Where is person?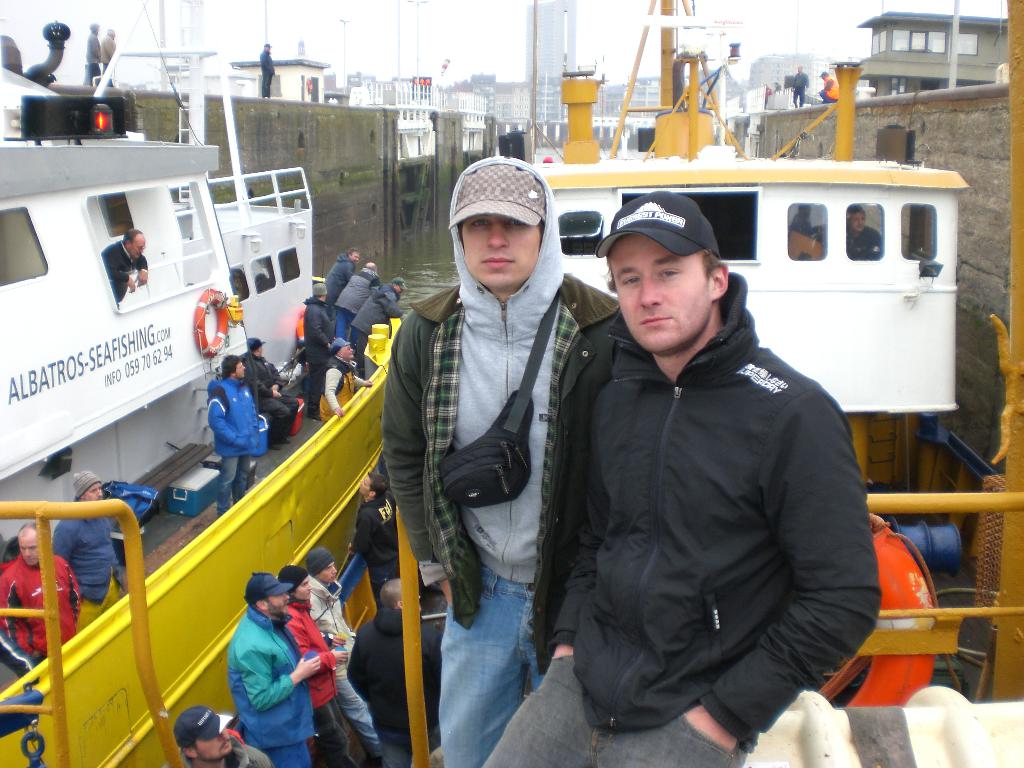
x1=342 y1=472 x2=395 y2=605.
